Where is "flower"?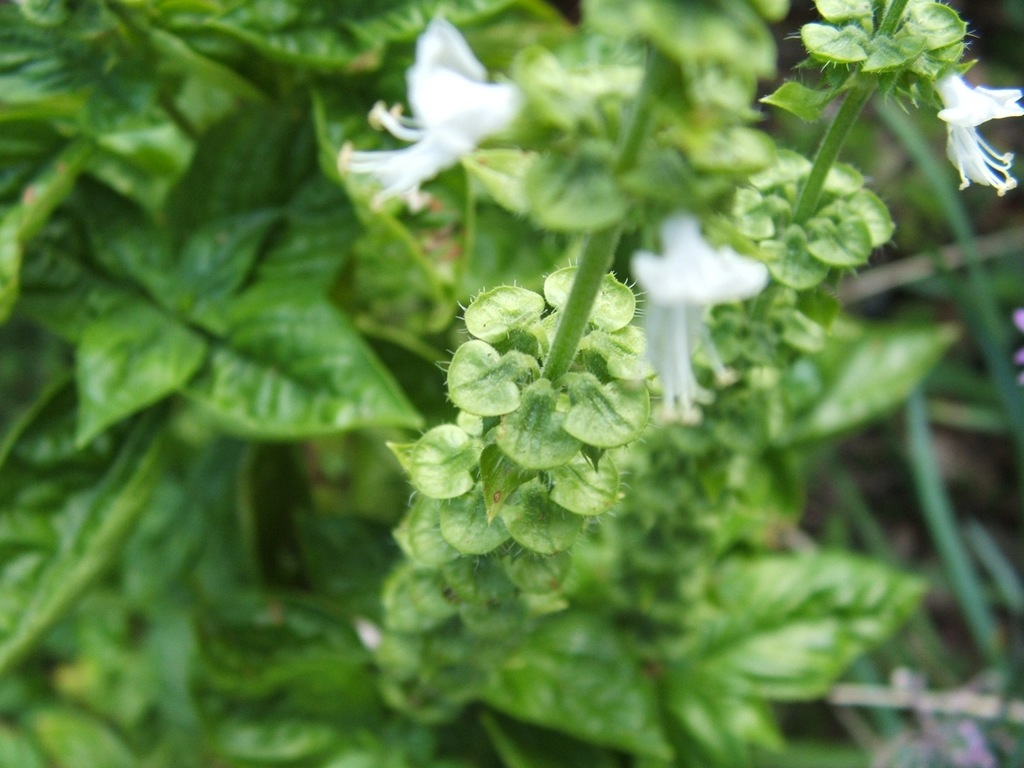
bbox=[330, 14, 526, 222].
